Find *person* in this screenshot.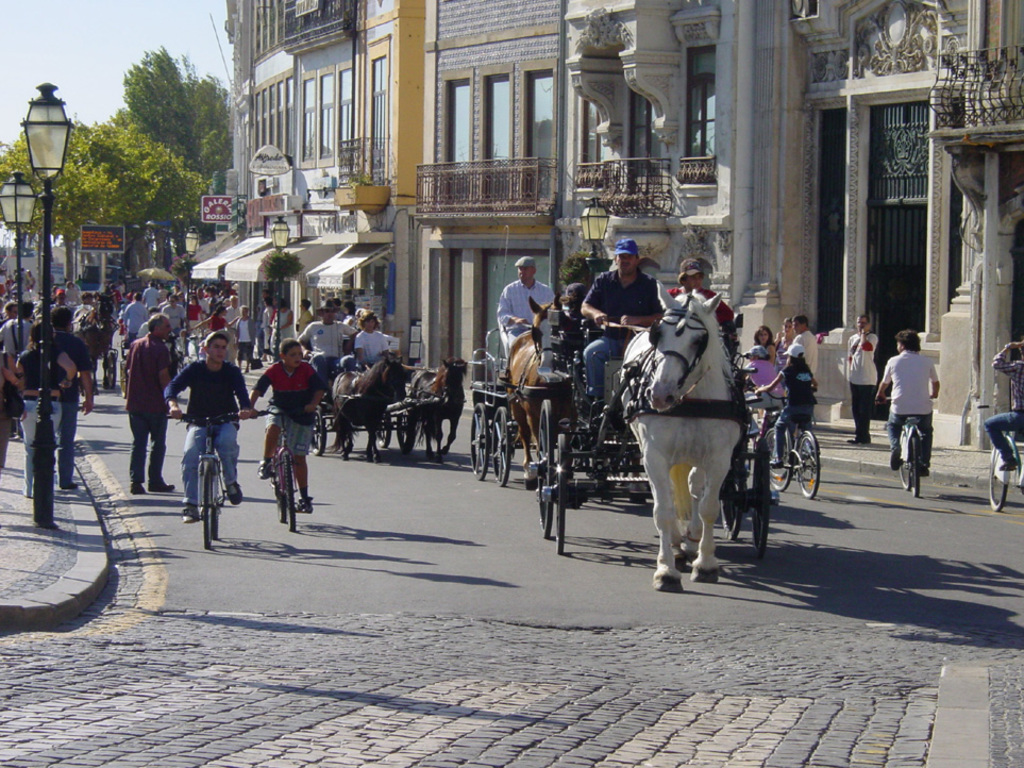
The bounding box for *person* is rect(121, 289, 151, 344).
